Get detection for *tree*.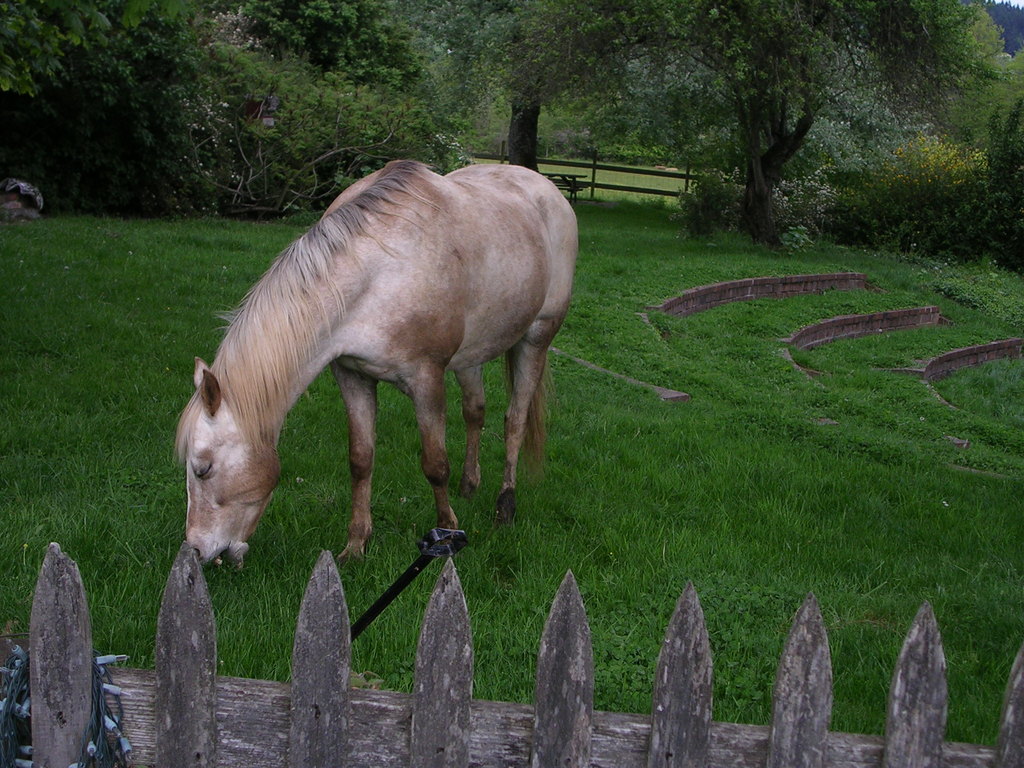
Detection: 467,0,1001,240.
